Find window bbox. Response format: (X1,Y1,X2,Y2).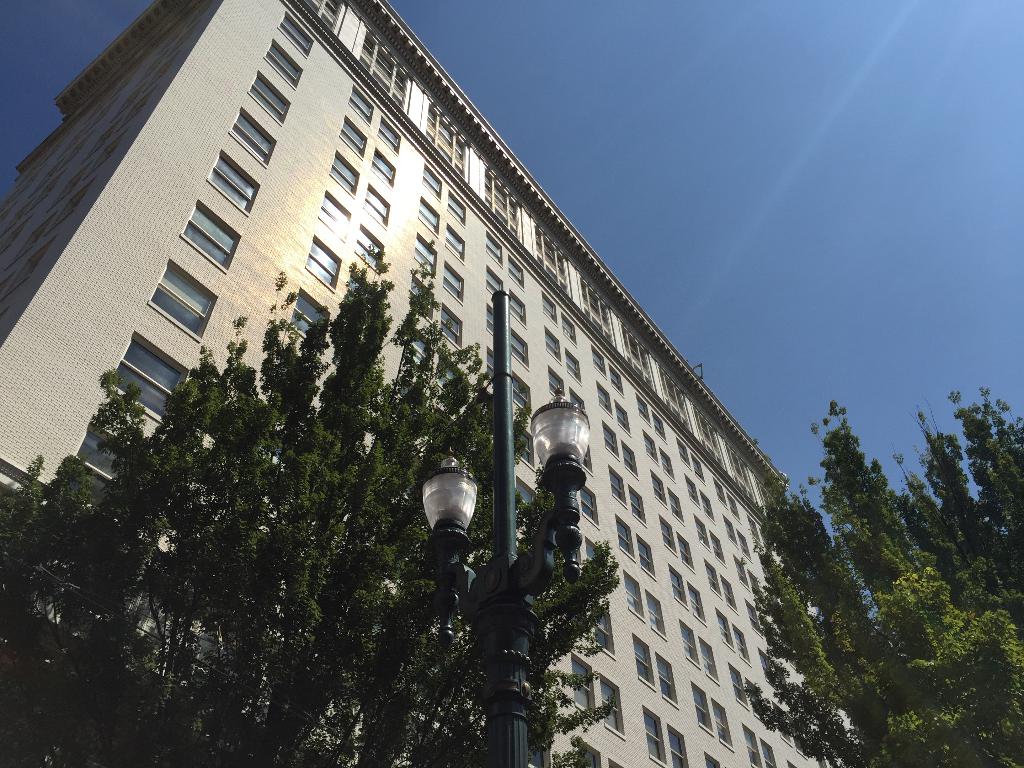
(356,219,380,276).
